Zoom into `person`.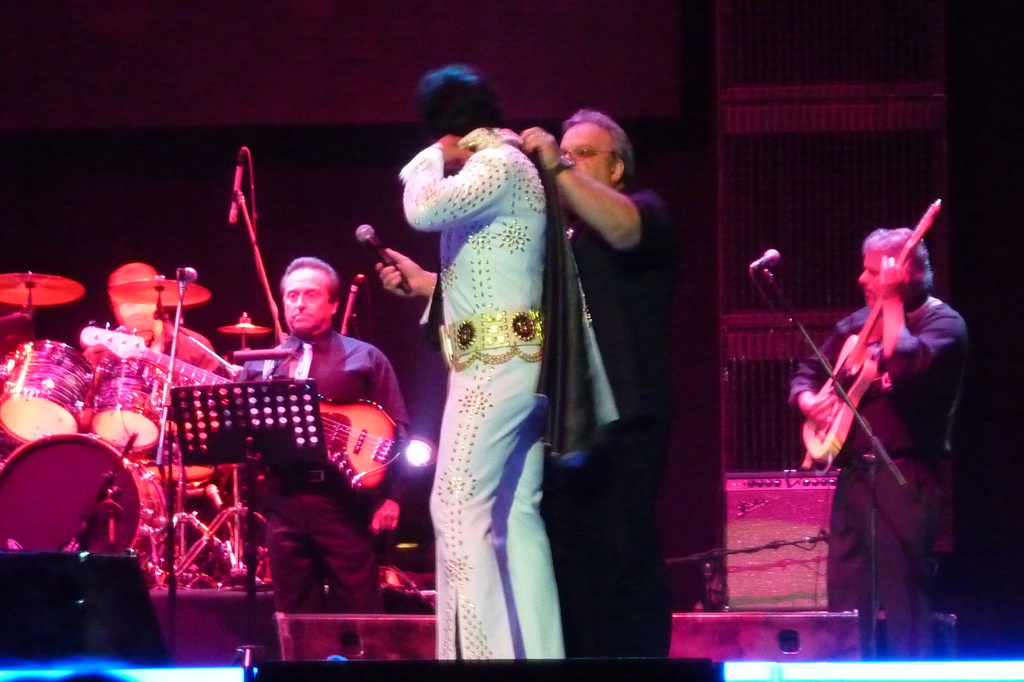
Zoom target: crop(236, 256, 410, 613).
